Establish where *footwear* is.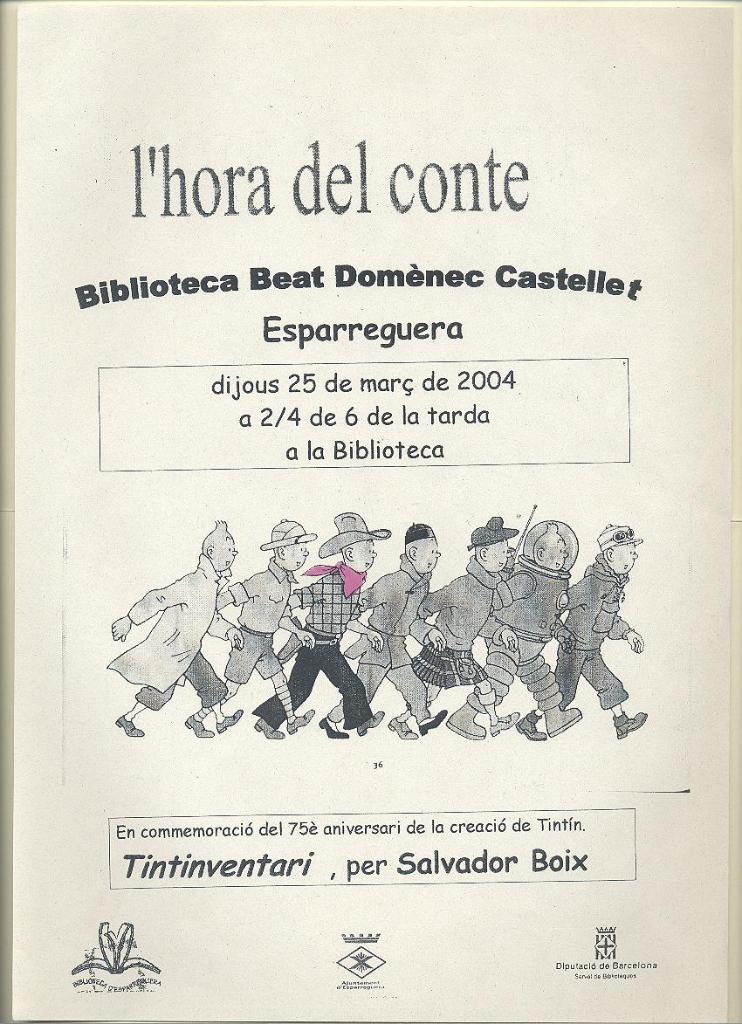
Established at 446 701 485 742.
